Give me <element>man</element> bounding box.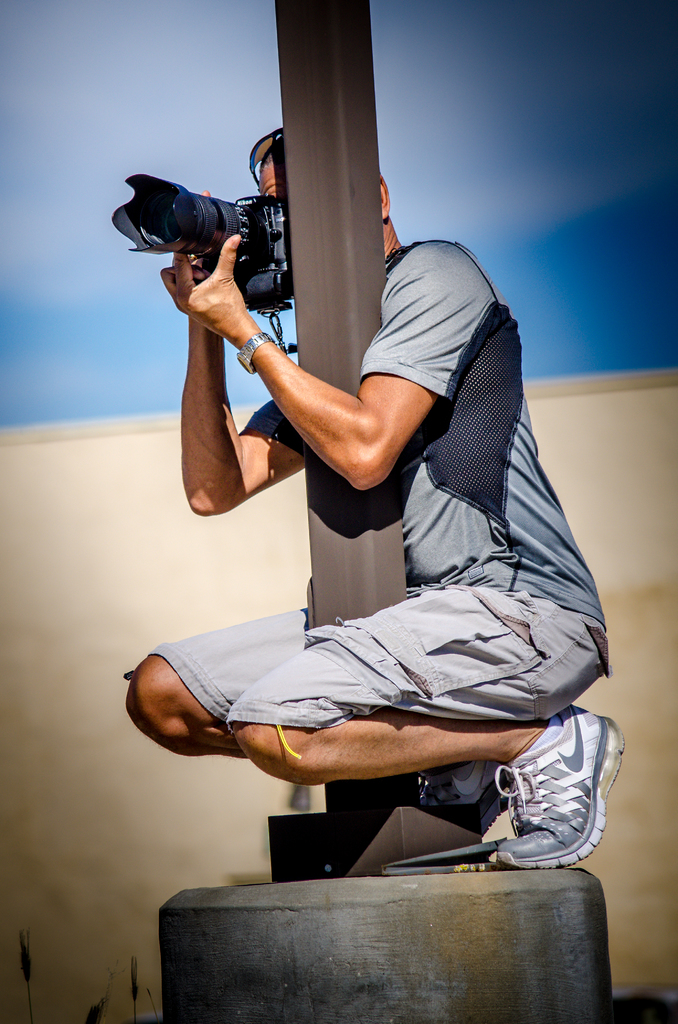
pyautogui.locateOnScreen(131, 205, 591, 838).
